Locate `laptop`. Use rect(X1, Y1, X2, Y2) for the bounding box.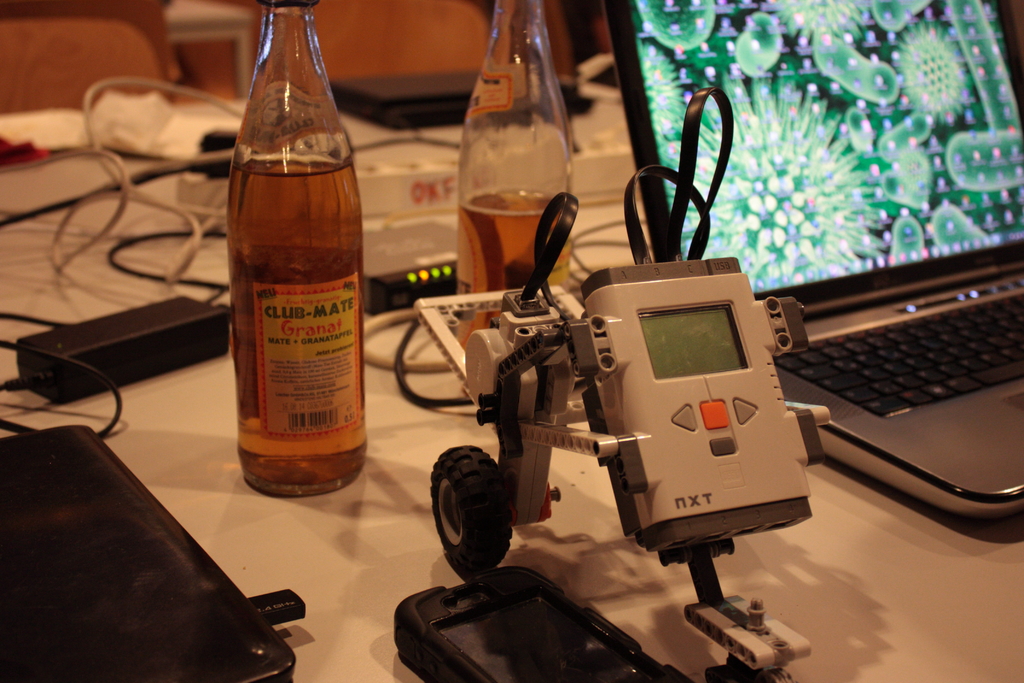
rect(3, 428, 294, 682).
